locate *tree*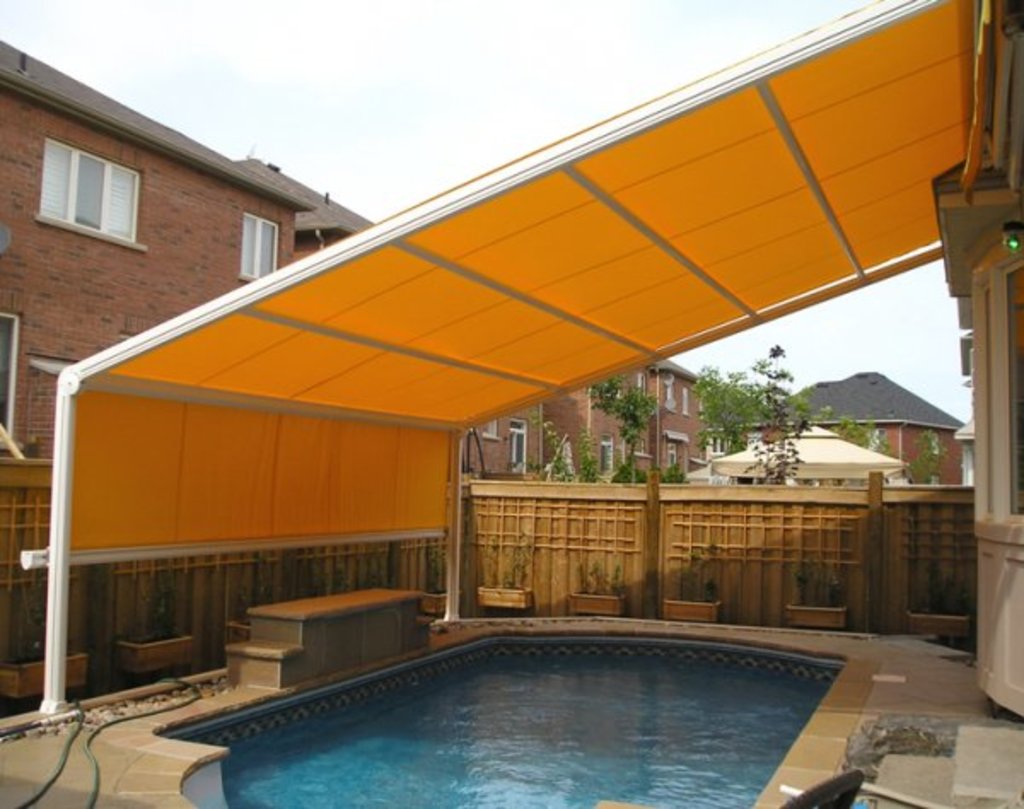
BBox(691, 346, 804, 490)
